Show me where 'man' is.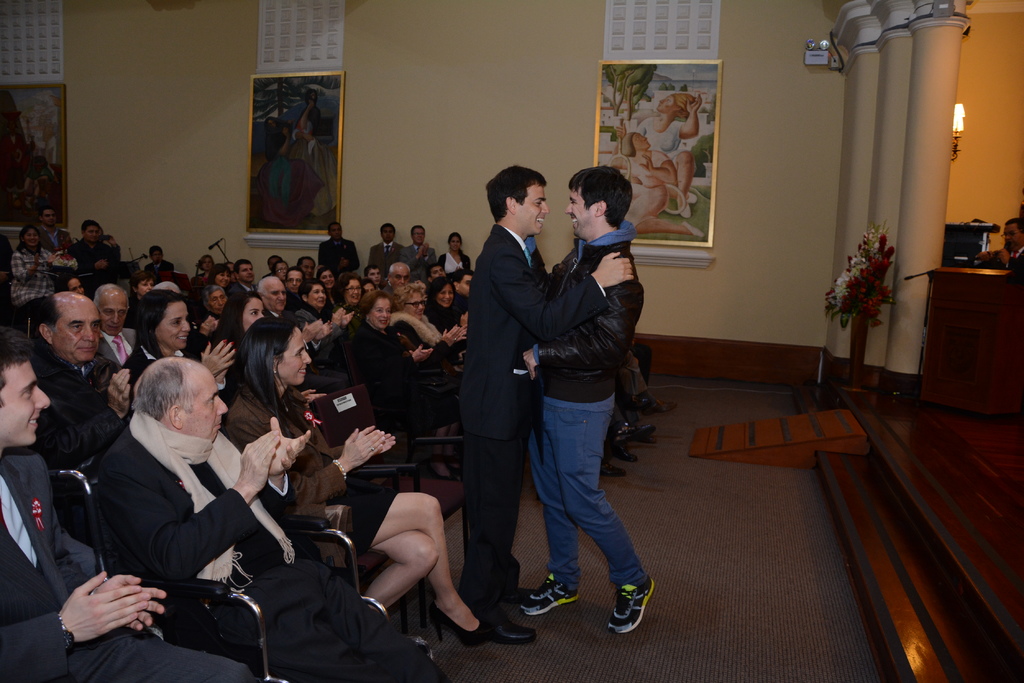
'man' is at BBox(32, 211, 71, 260).
